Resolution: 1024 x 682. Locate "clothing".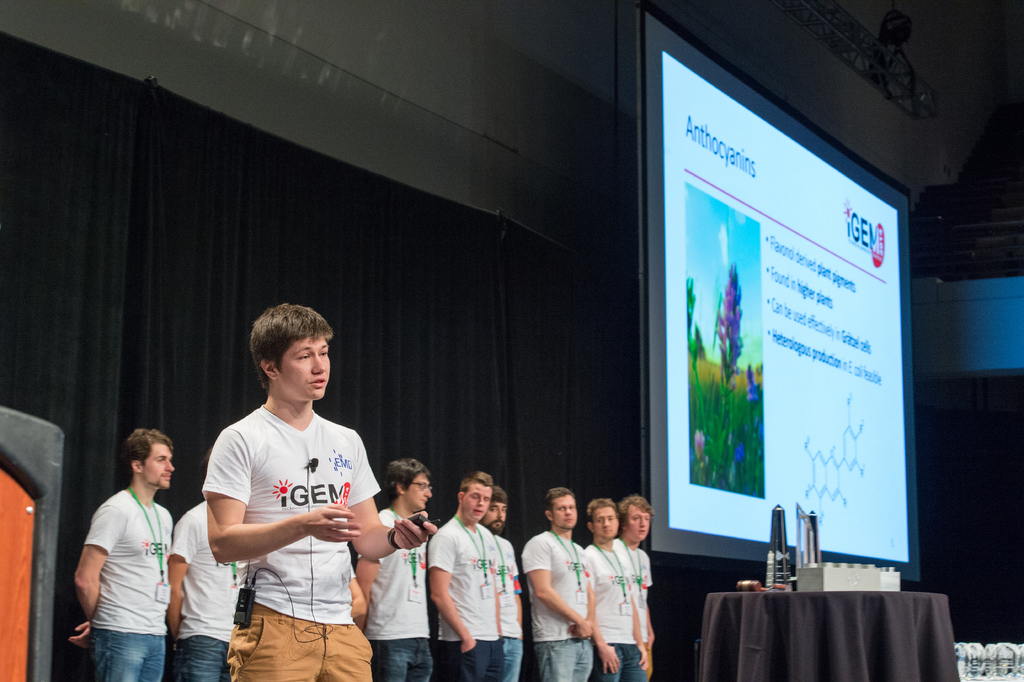
bbox=(495, 531, 525, 681).
